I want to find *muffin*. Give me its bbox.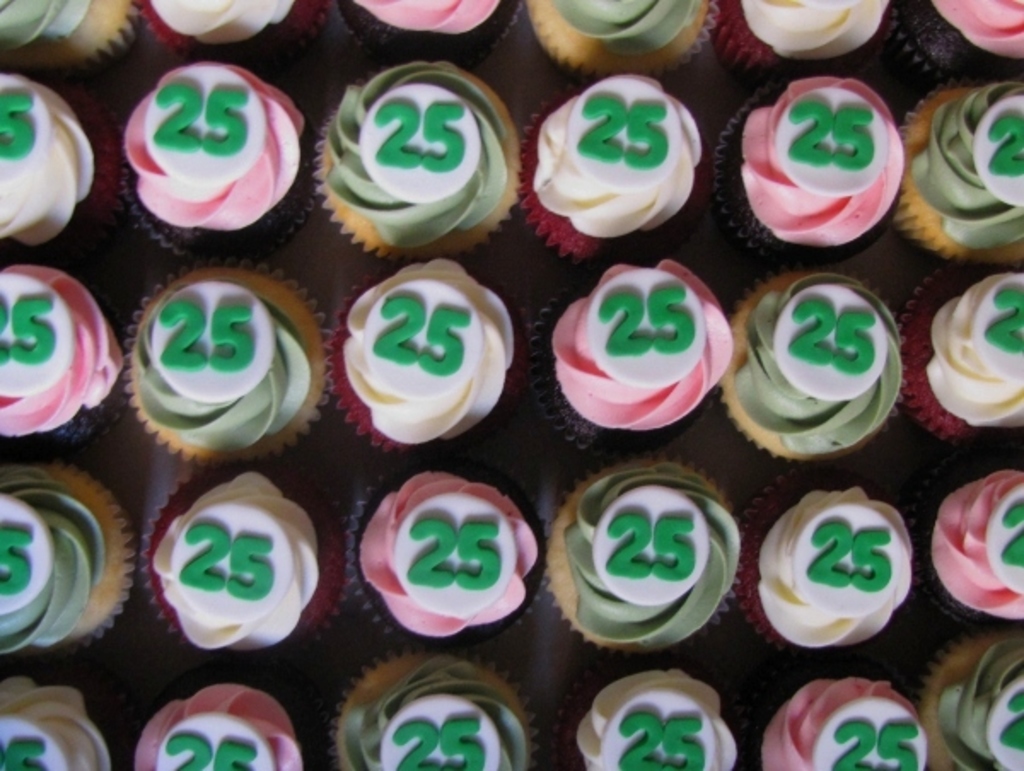
(893,0,1022,84).
